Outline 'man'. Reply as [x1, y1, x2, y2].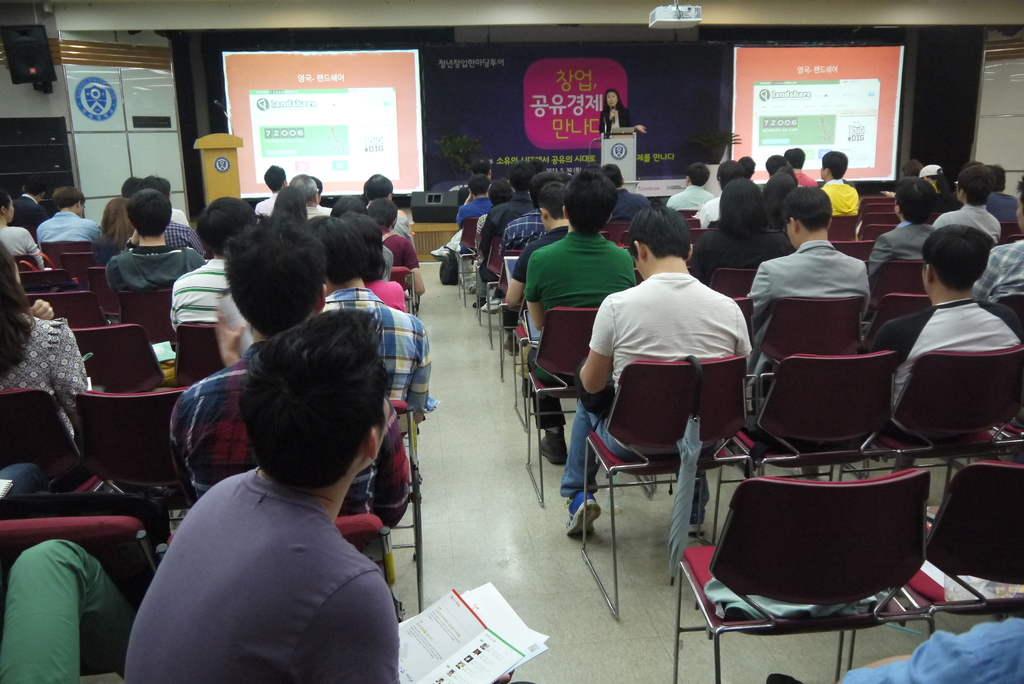
[515, 163, 636, 474].
